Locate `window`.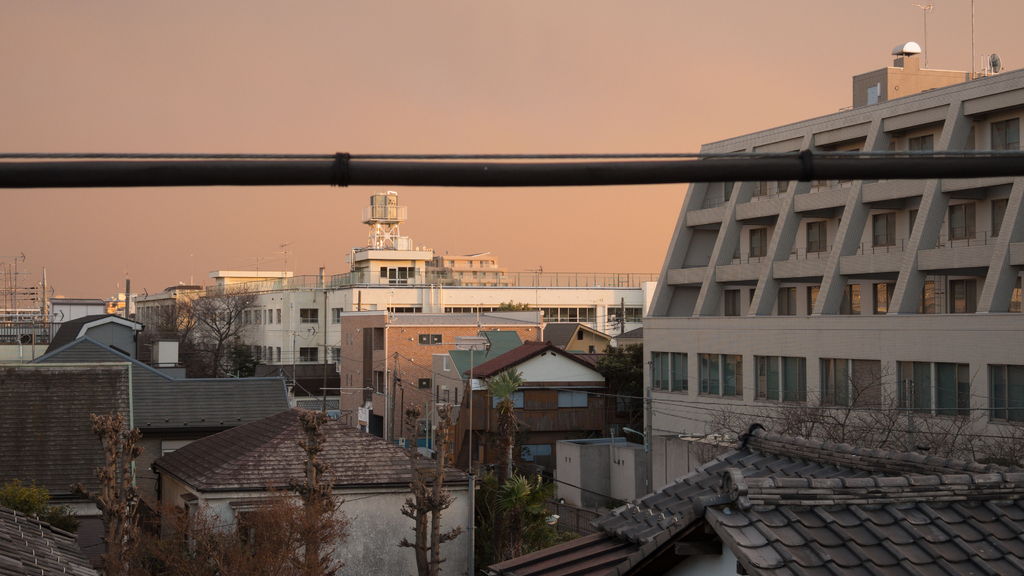
Bounding box: (x1=758, y1=354, x2=808, y2=412).
